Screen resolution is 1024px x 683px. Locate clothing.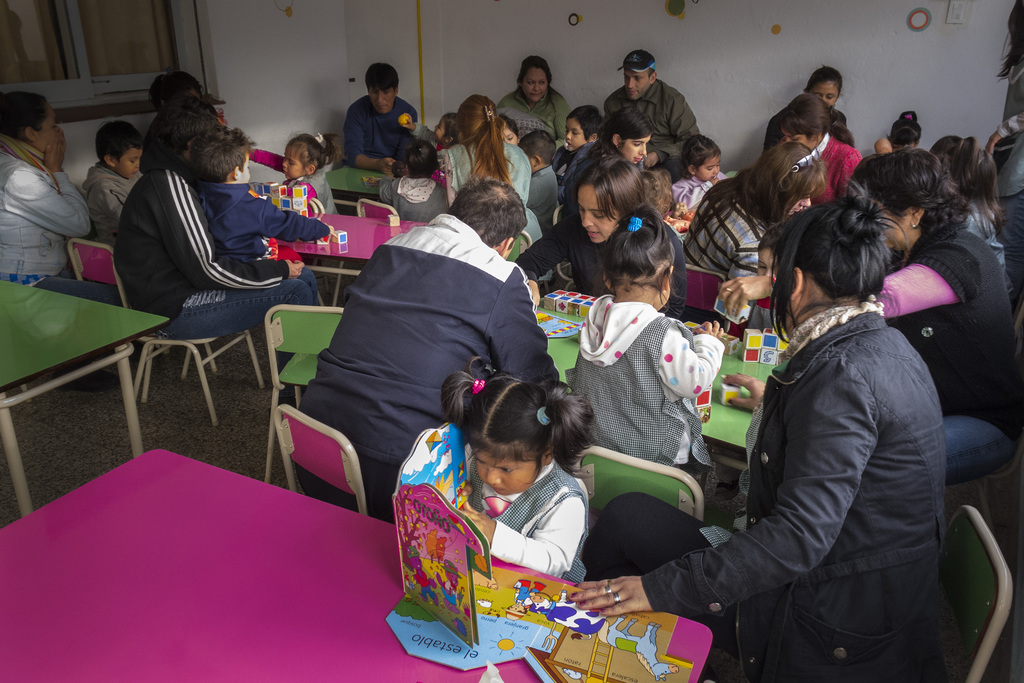
region(642, 292, 948, 682).
